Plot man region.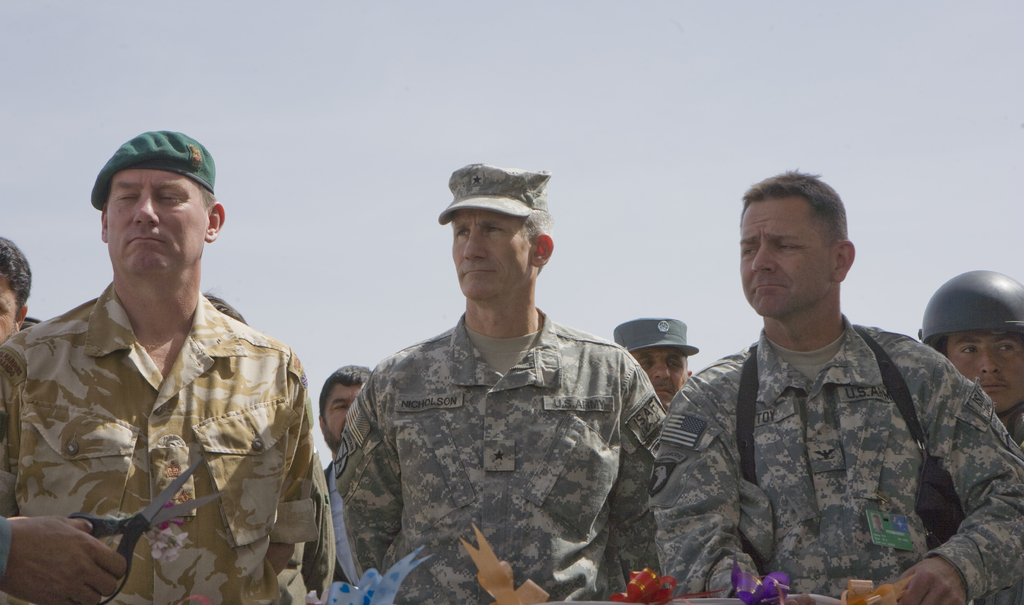
Plotted at box=[610, 312, 700, 401].
